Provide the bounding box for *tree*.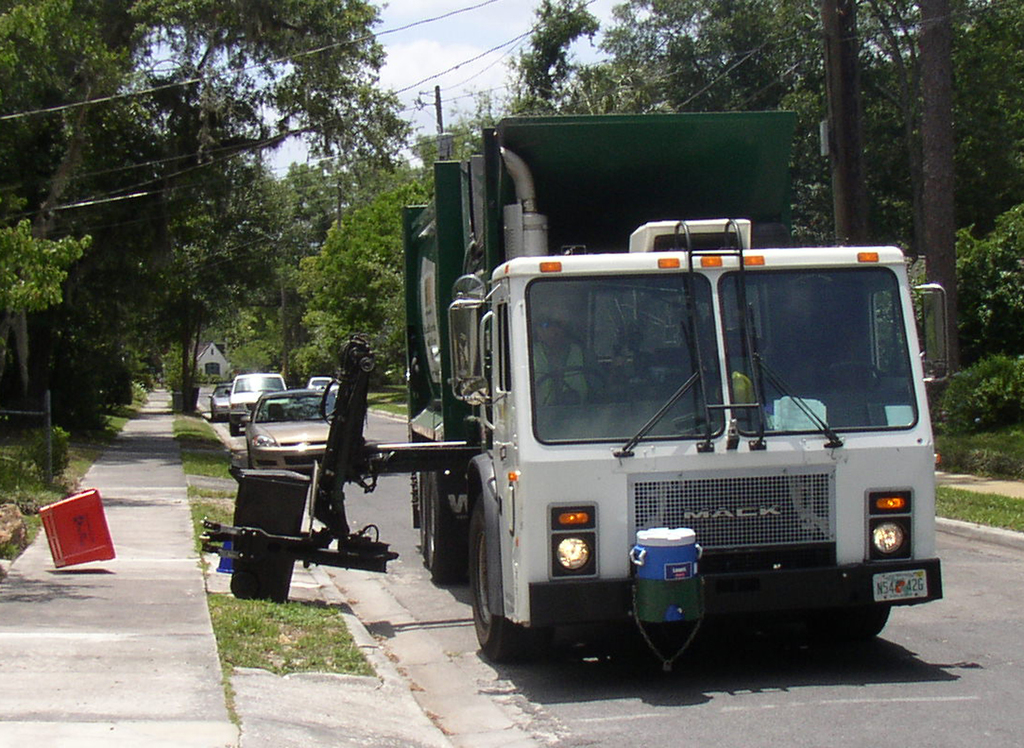
select_region(636, 0, 785, 113).
